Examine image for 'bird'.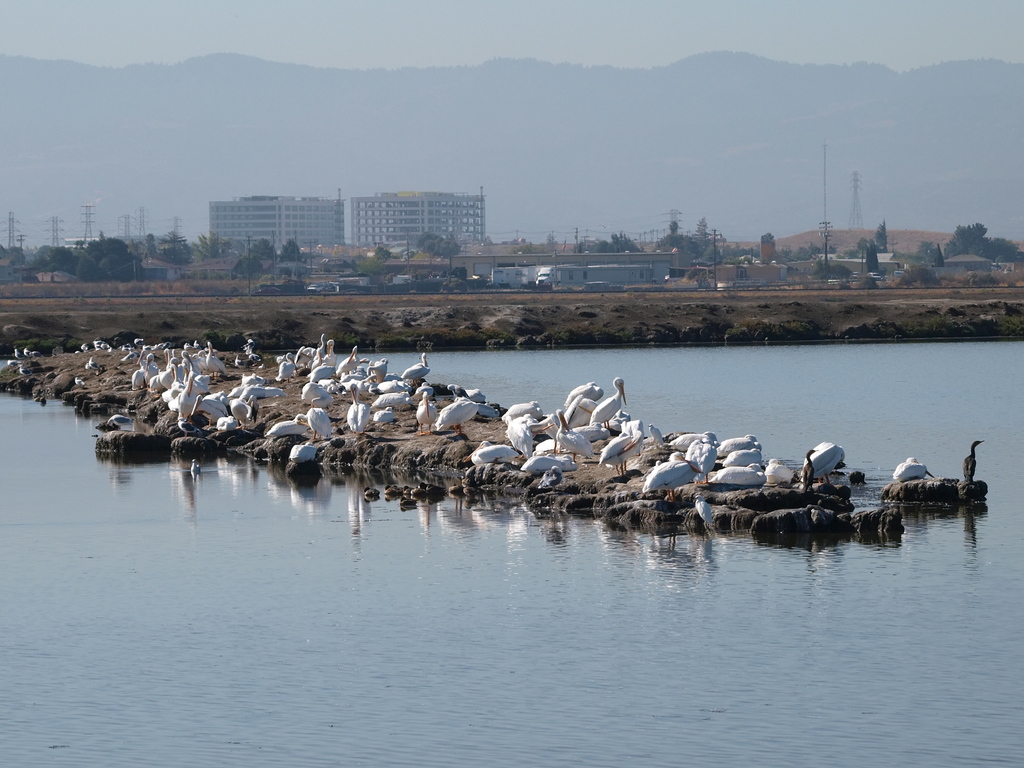
Examination result: x1=234 y1=352 x2=246 y2=368.
